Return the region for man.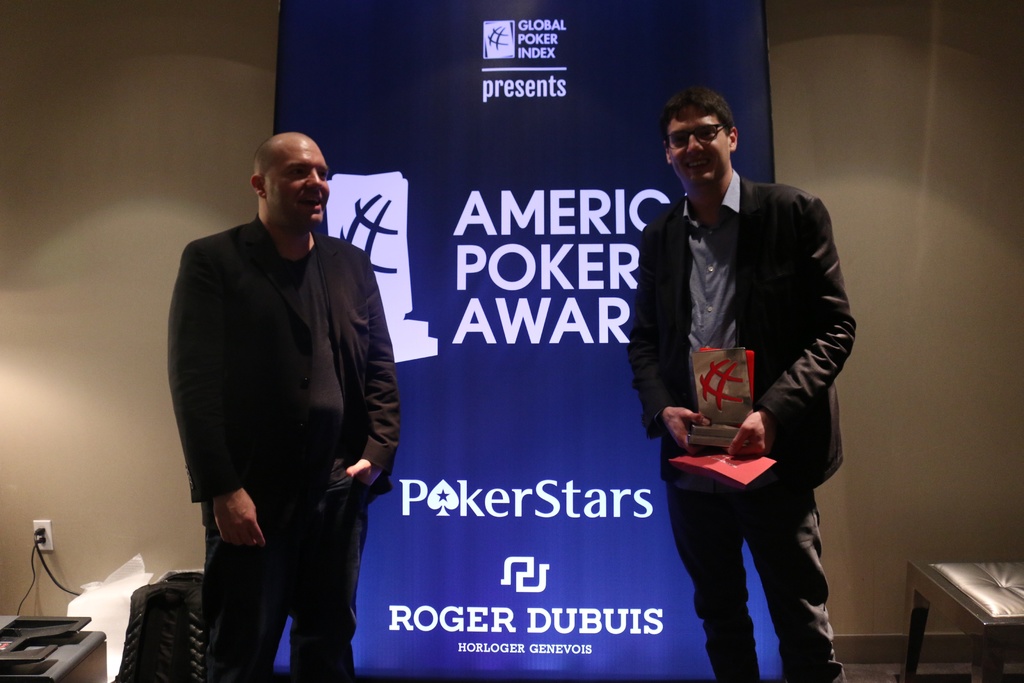
636/81/860/663.
